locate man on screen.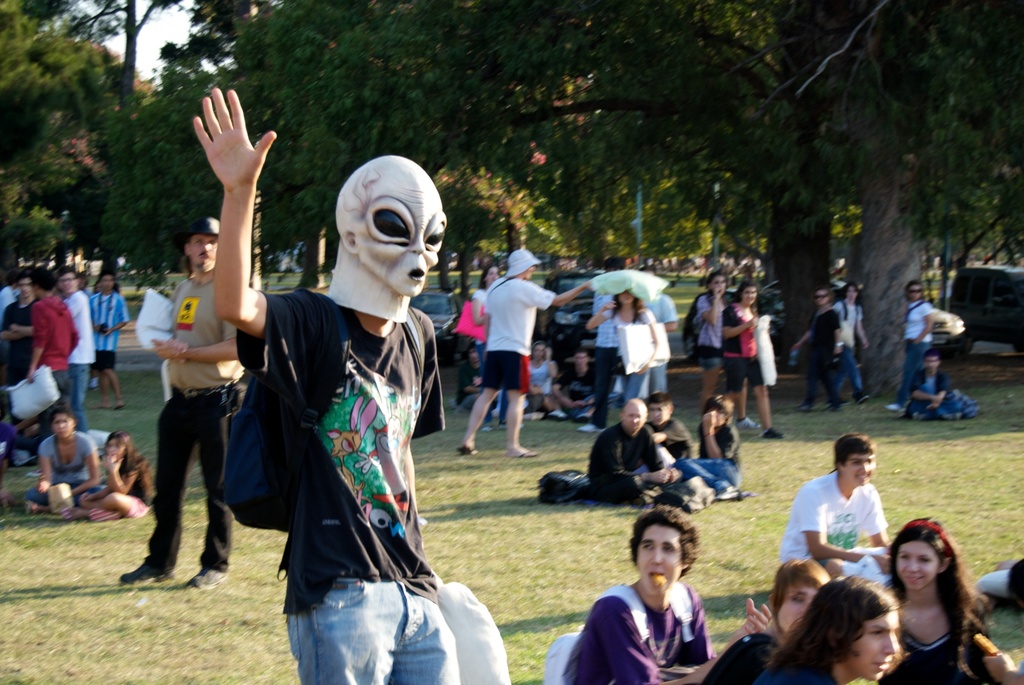
On screen at <bbox>120, 217, 246, 586</bbox>.
